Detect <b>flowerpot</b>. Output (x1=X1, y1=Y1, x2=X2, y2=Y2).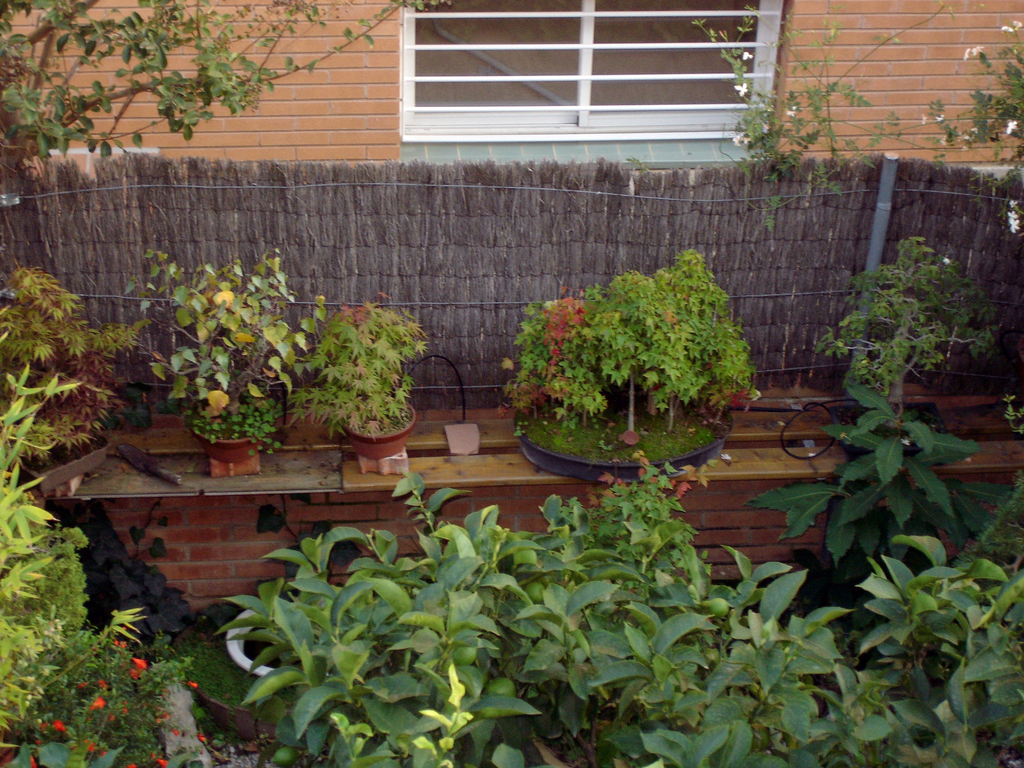
(x1=336, y1=394, x2=419, y2=459).
